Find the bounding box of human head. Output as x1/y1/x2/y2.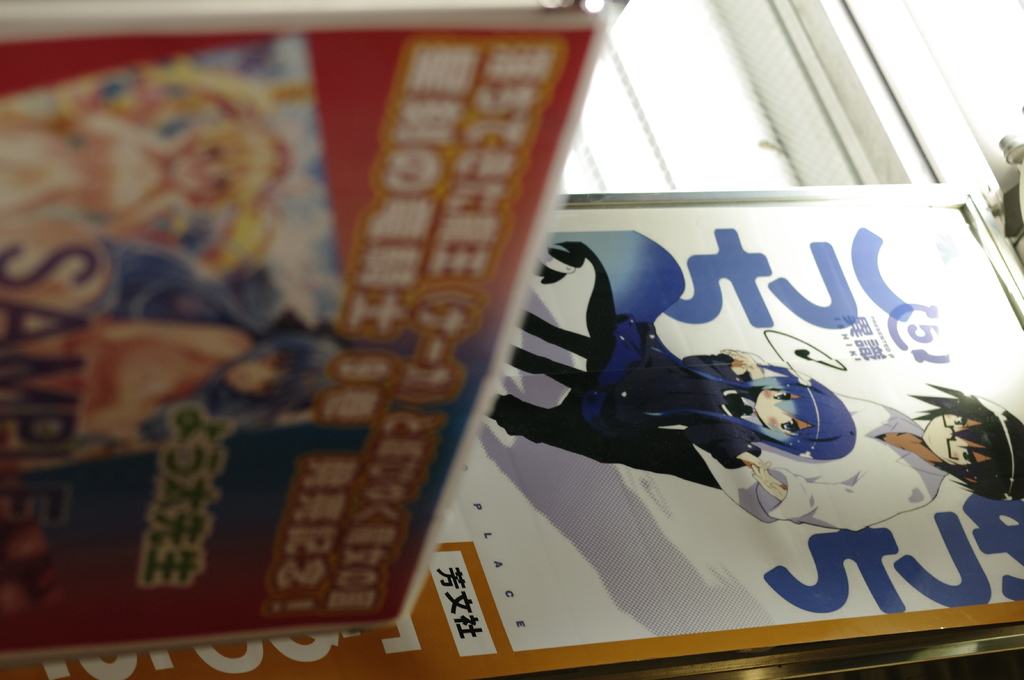
172/122/285/209.
